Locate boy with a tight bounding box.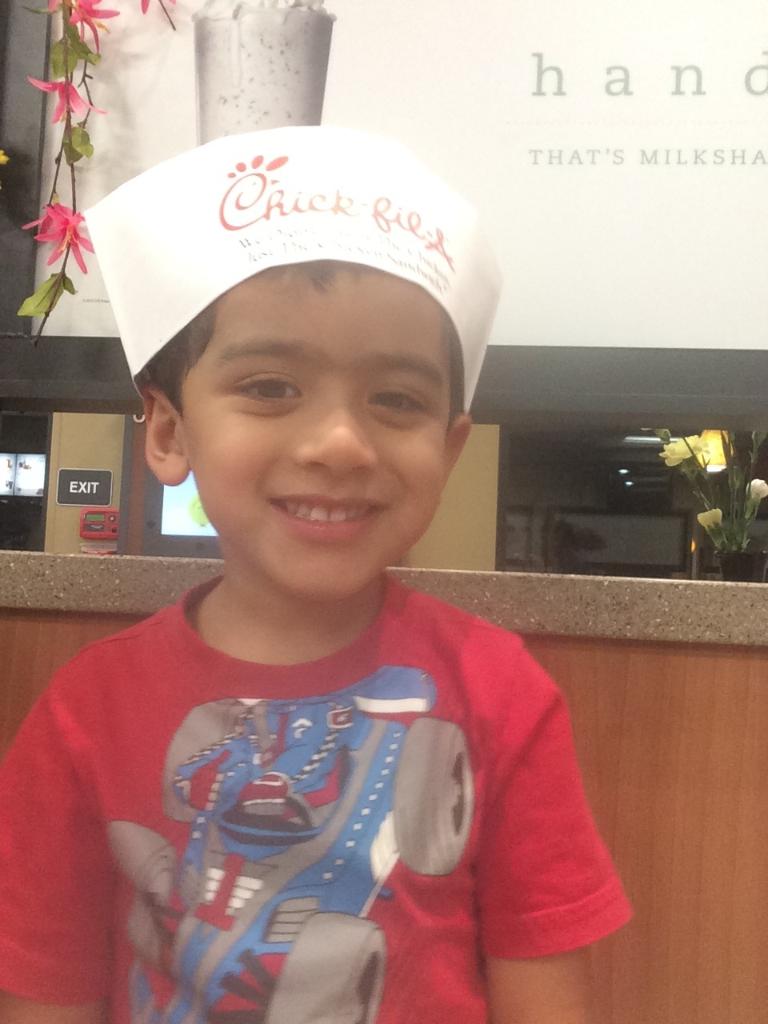
(58, 163, 609, 983).
